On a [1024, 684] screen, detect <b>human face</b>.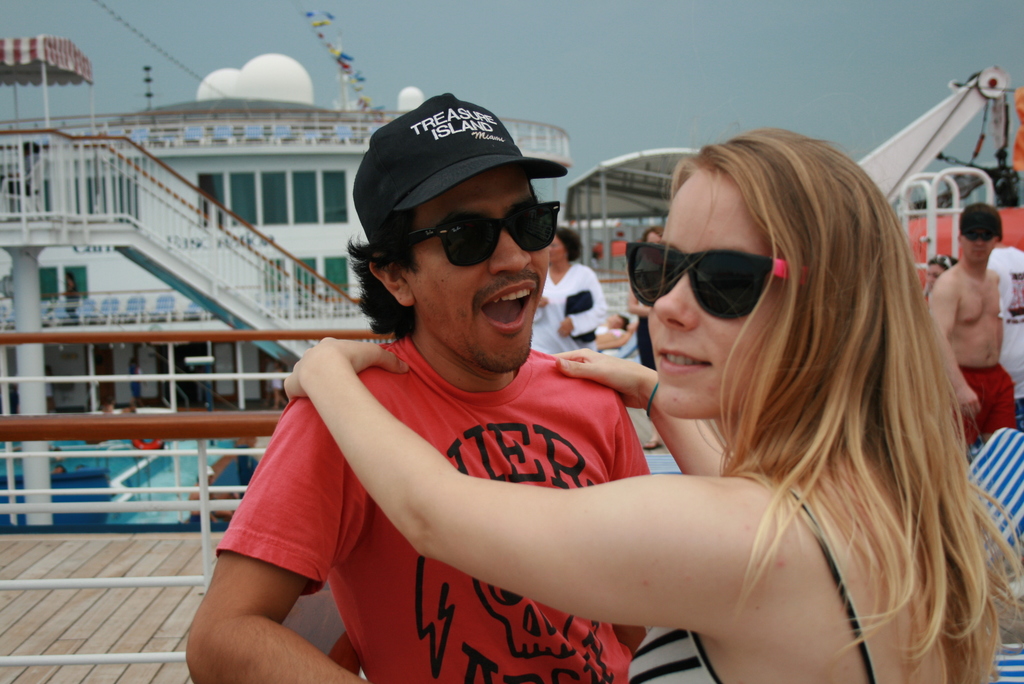
646:232:663:242.
